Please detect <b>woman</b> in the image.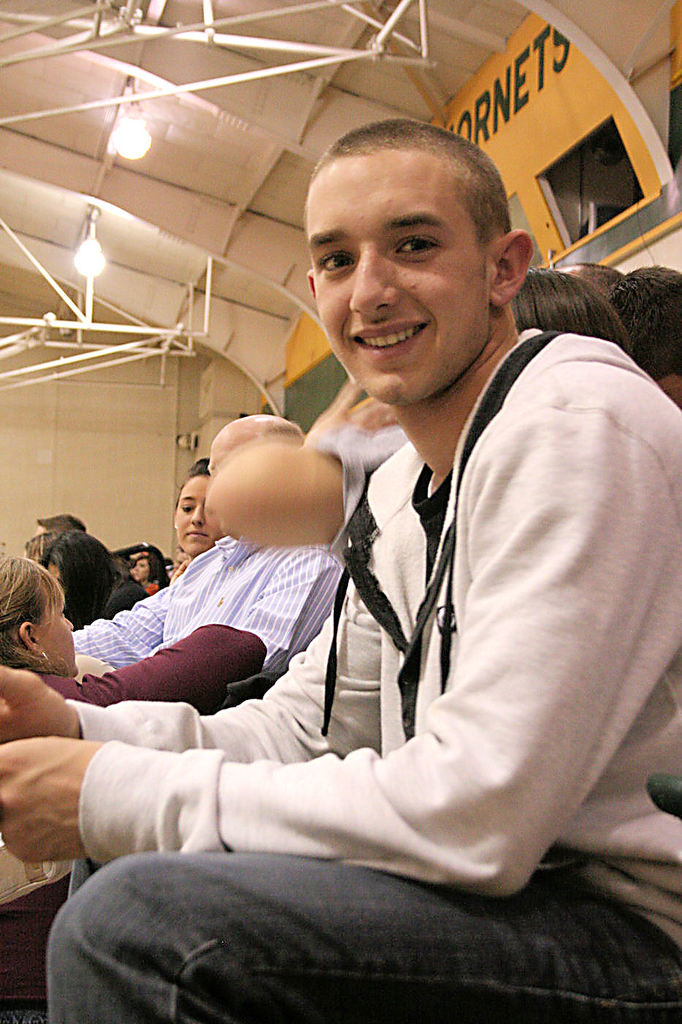
detection(39, 513, 140, 616).
